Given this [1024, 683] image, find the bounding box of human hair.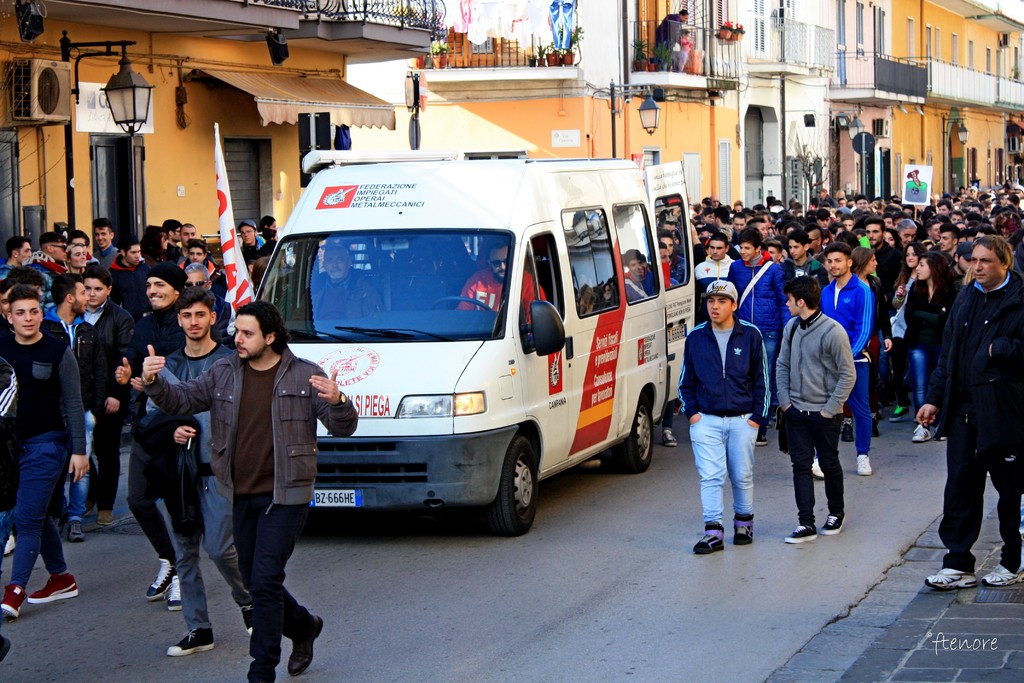
[left=737, top=227, right=760, bottom=241].
